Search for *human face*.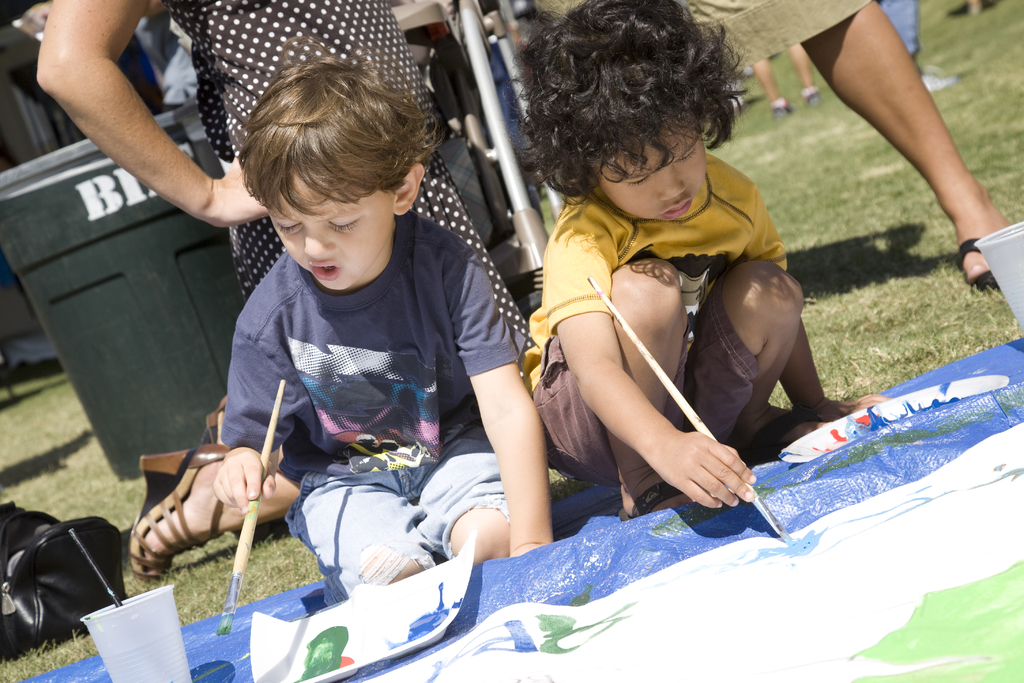
Found at (263,163,389,289).
